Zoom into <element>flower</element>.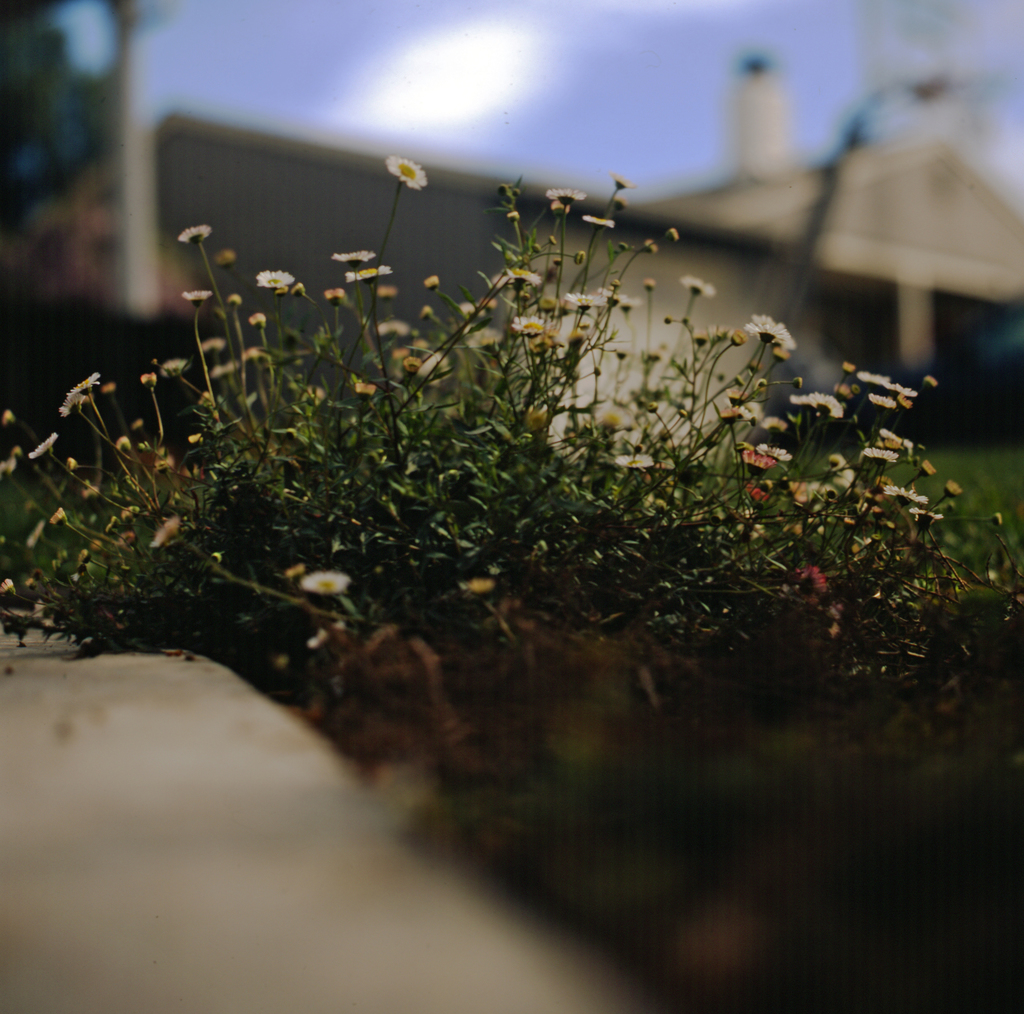
Zoom target: <region>342, 264, 390, 281</region>.
